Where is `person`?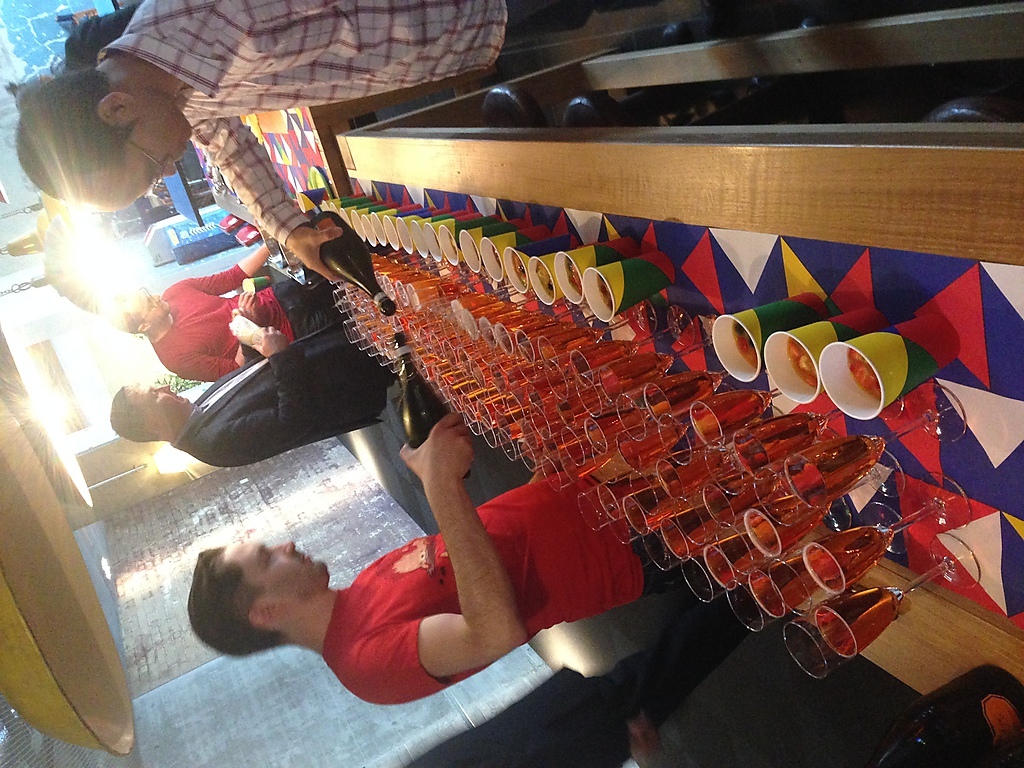
locate(102, 249, 346, 385).
